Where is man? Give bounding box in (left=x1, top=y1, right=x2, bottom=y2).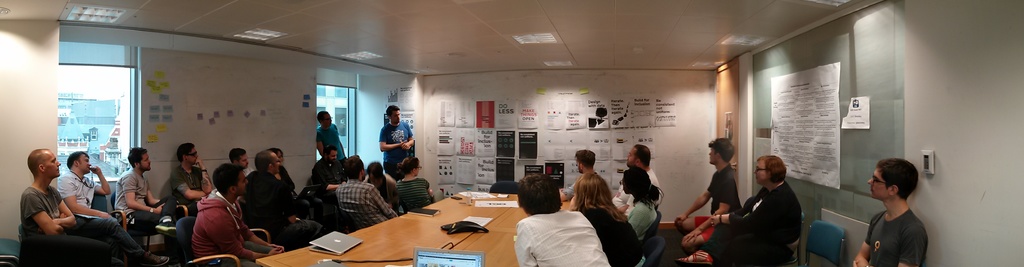
(left=120, top=148, right=180, bottom=260).
